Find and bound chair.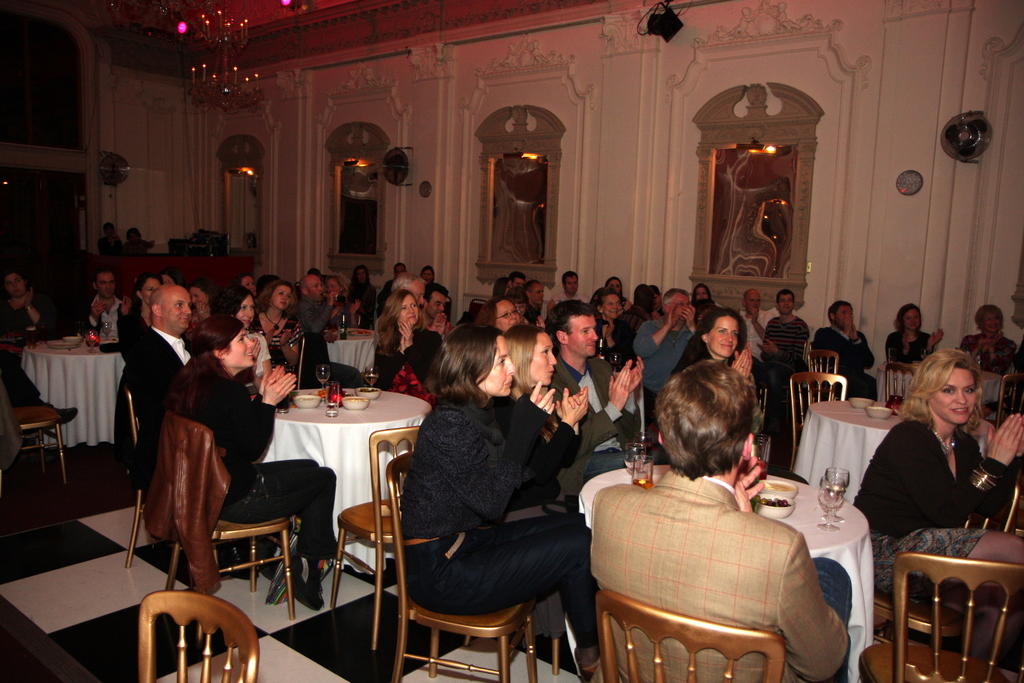
Bound: x1=364 y1=429 x2=596 y2=682.
